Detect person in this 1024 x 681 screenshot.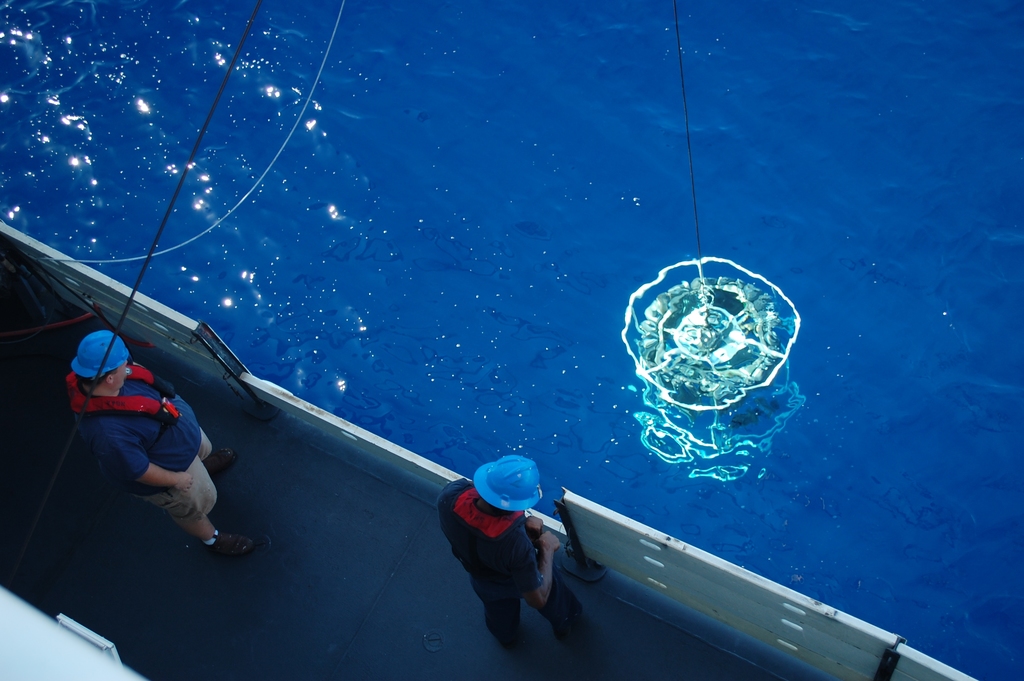
Detection: crop(454, 428, 573, 660).
